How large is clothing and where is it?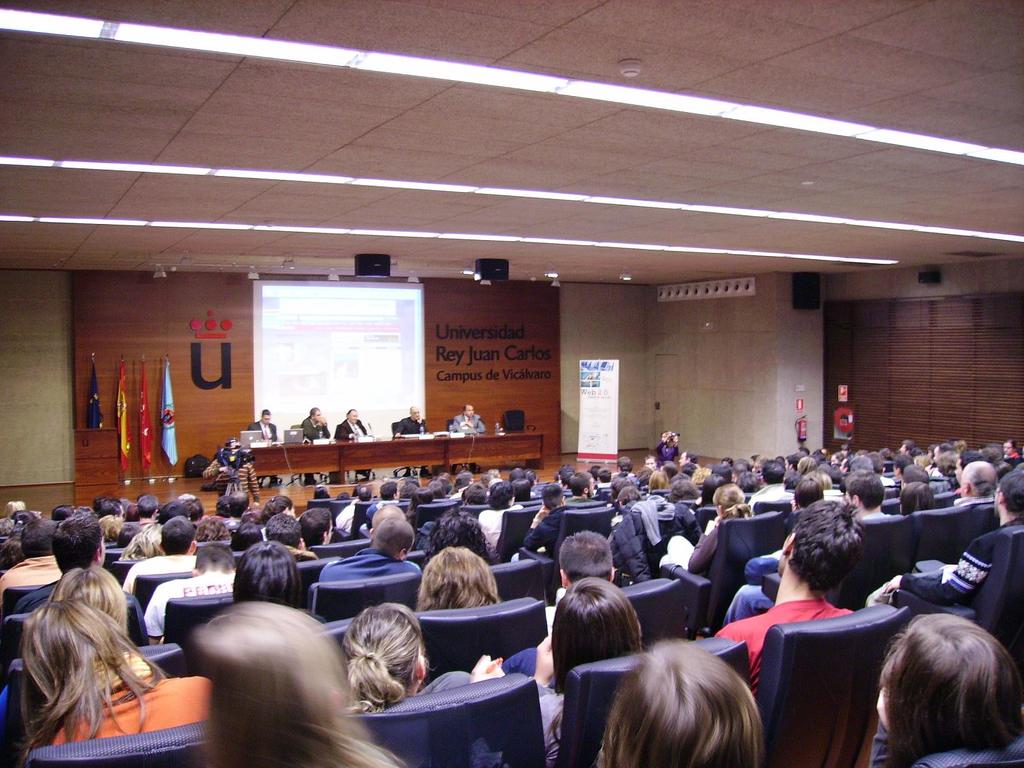
Bounding box: Rect(358, 499, 399, 538).
